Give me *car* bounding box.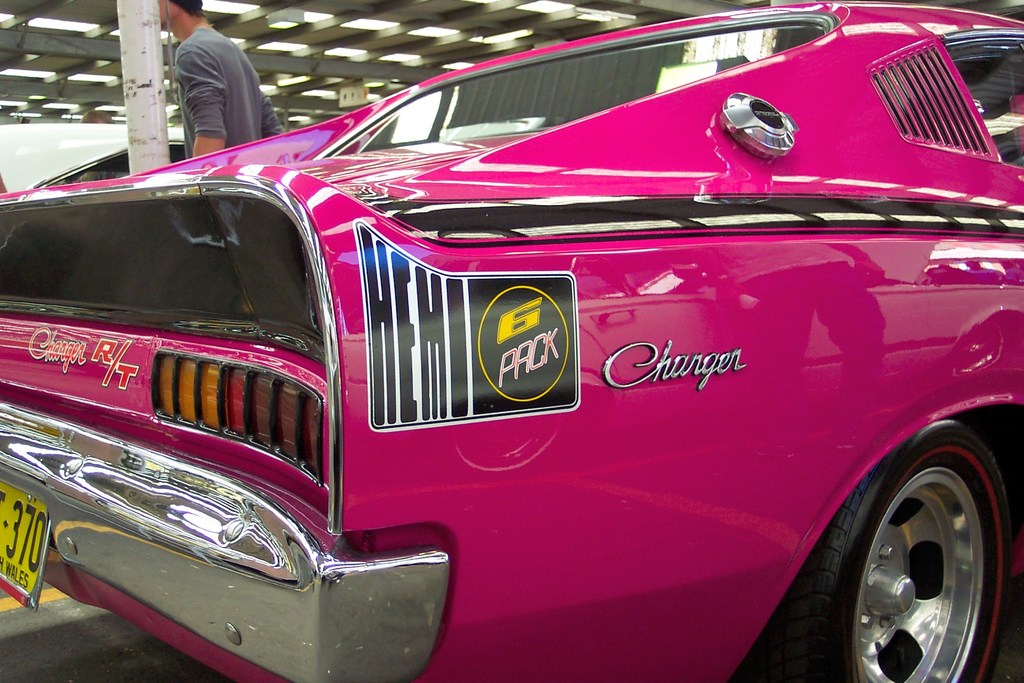
l=35, t=29, r=1004, b=682.
